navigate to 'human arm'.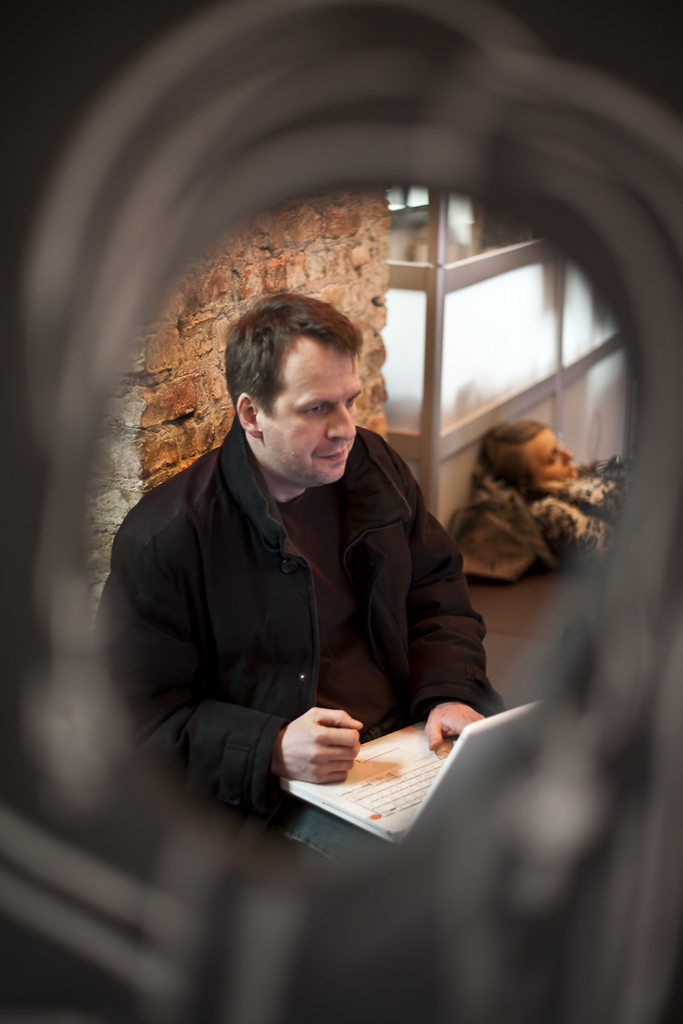
Navigation target: left=397, top=507, right=509, bottom=752.
